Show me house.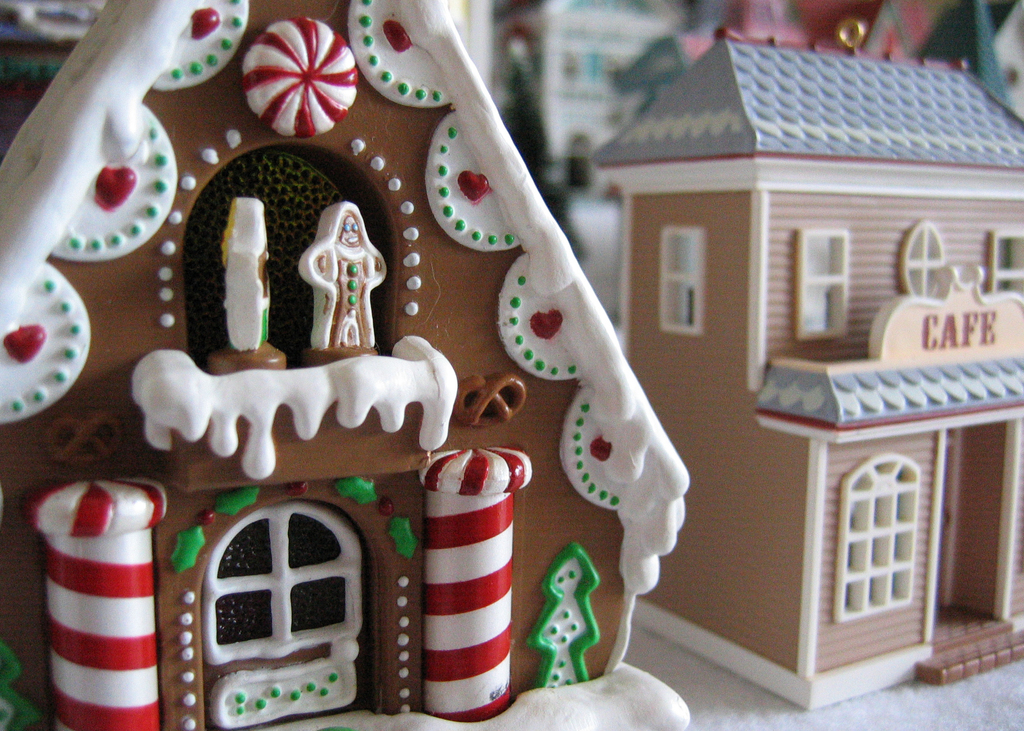
house is here: 477, 0, 726, 300.
